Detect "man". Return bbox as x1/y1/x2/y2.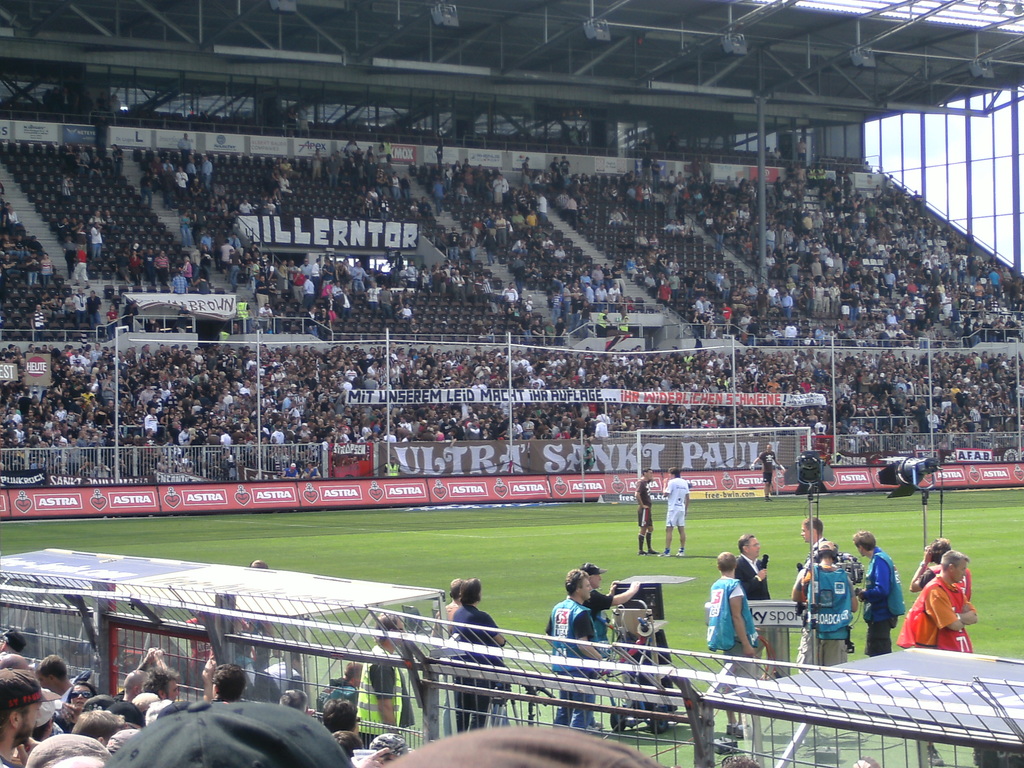
907/532/974/657.
